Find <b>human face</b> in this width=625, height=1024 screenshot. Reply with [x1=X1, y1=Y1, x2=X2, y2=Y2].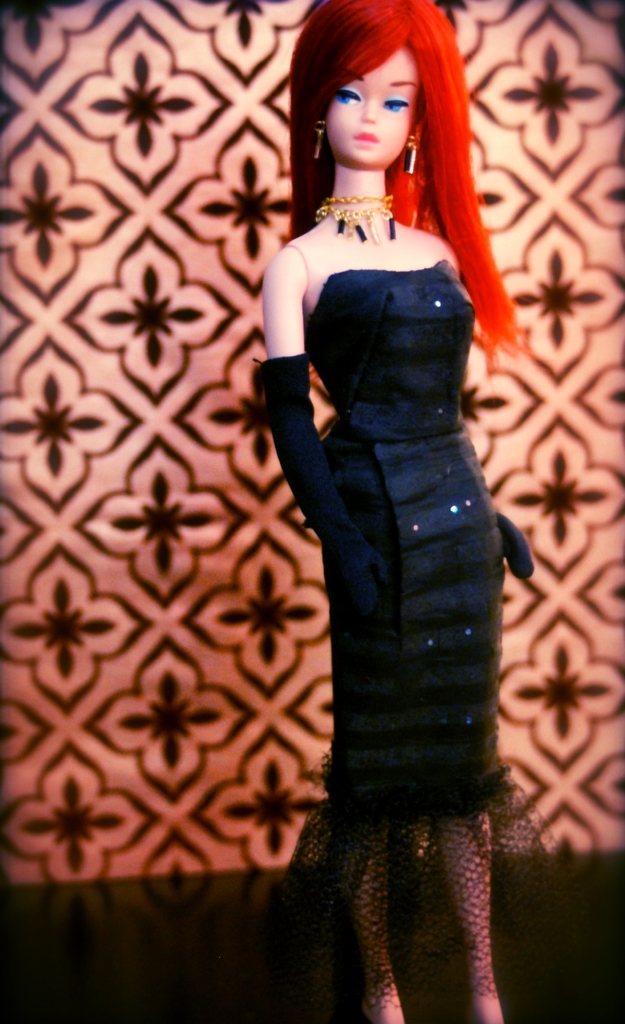
[x1=324, y1=45, x2=423, y2=169].
